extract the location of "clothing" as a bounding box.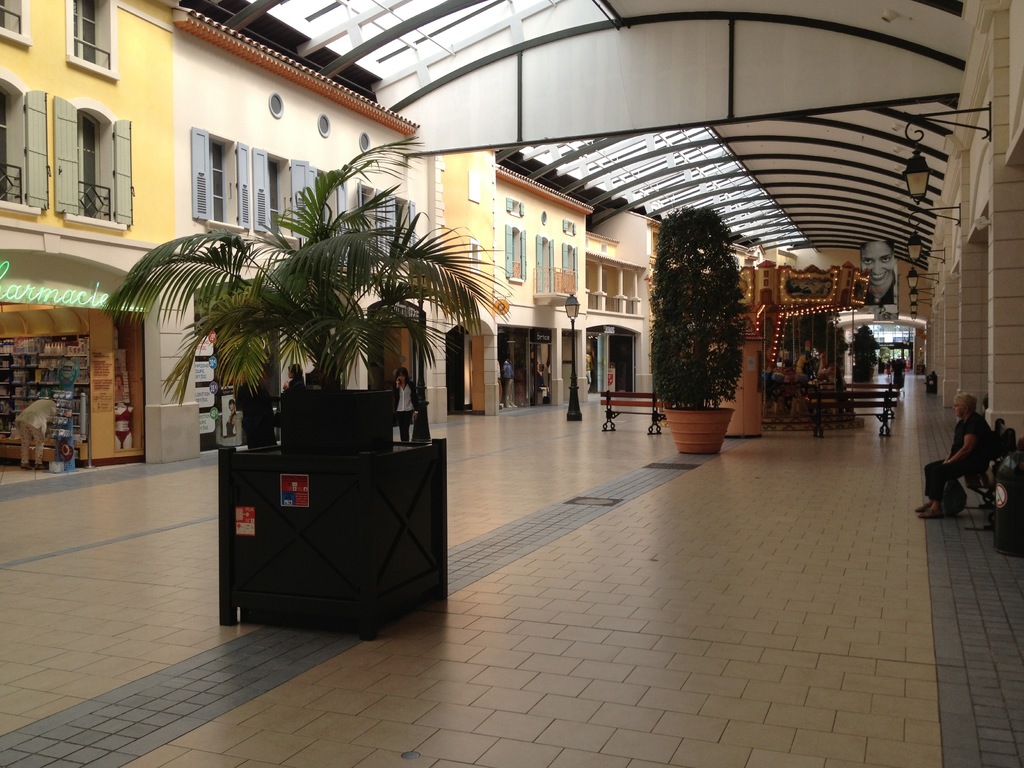
923 410 998 501.
